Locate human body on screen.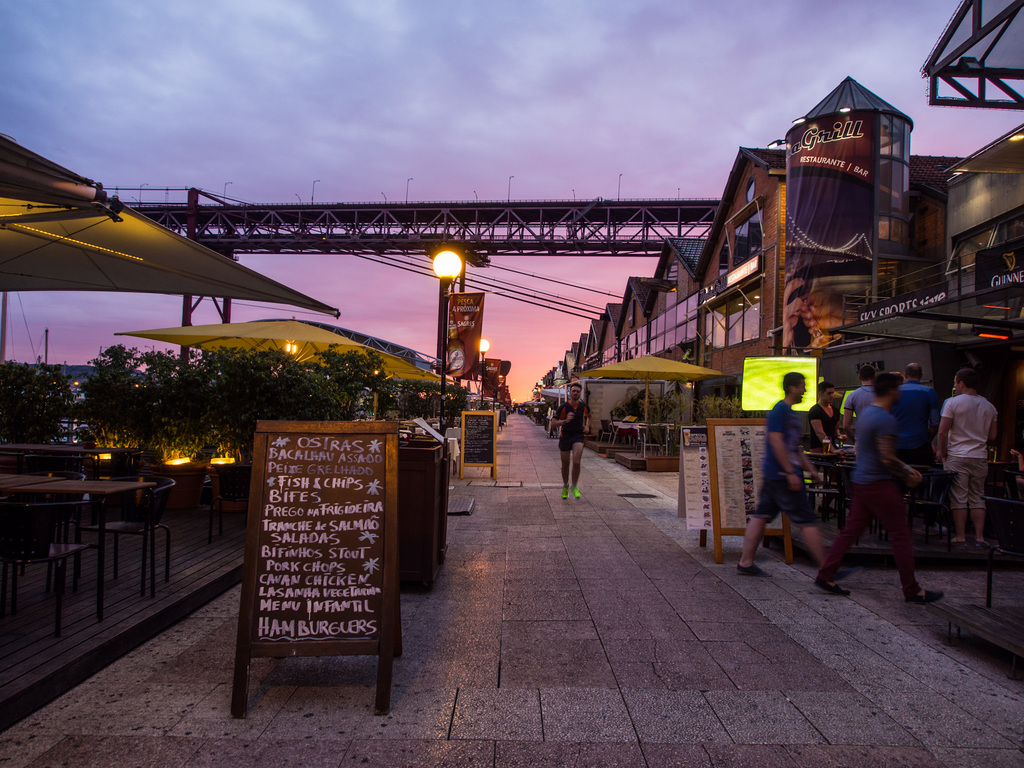
On screen at (849,352,947,611).
